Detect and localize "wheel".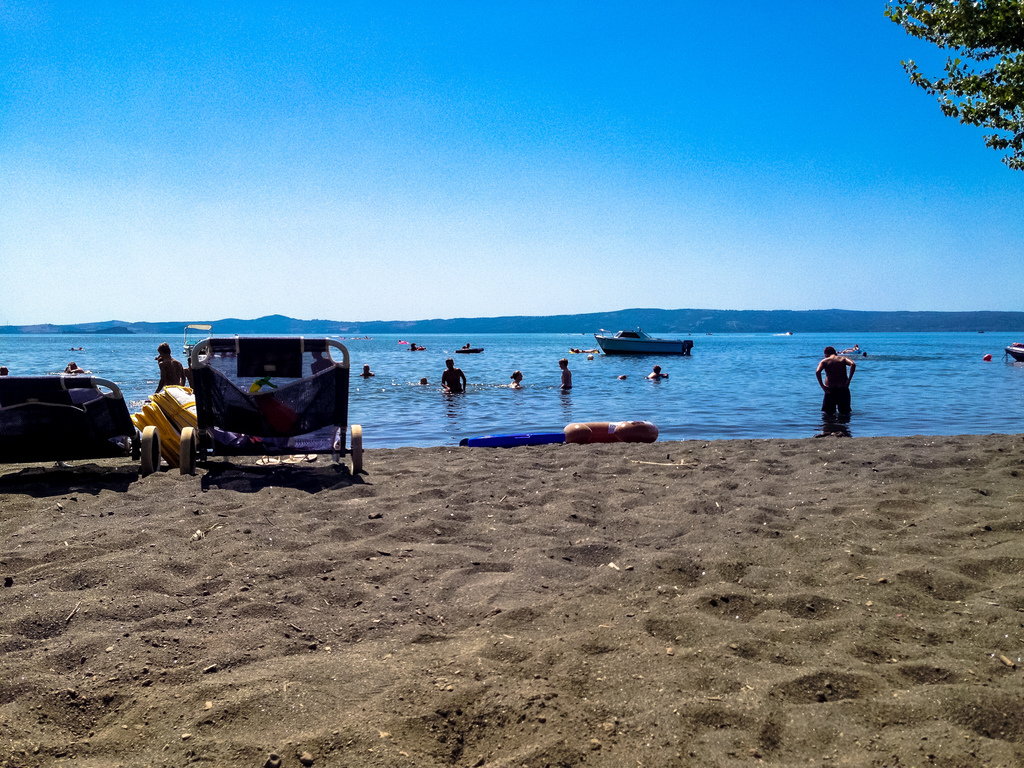
Localized at x1=139 y1=426 x2=161 y2=475.
